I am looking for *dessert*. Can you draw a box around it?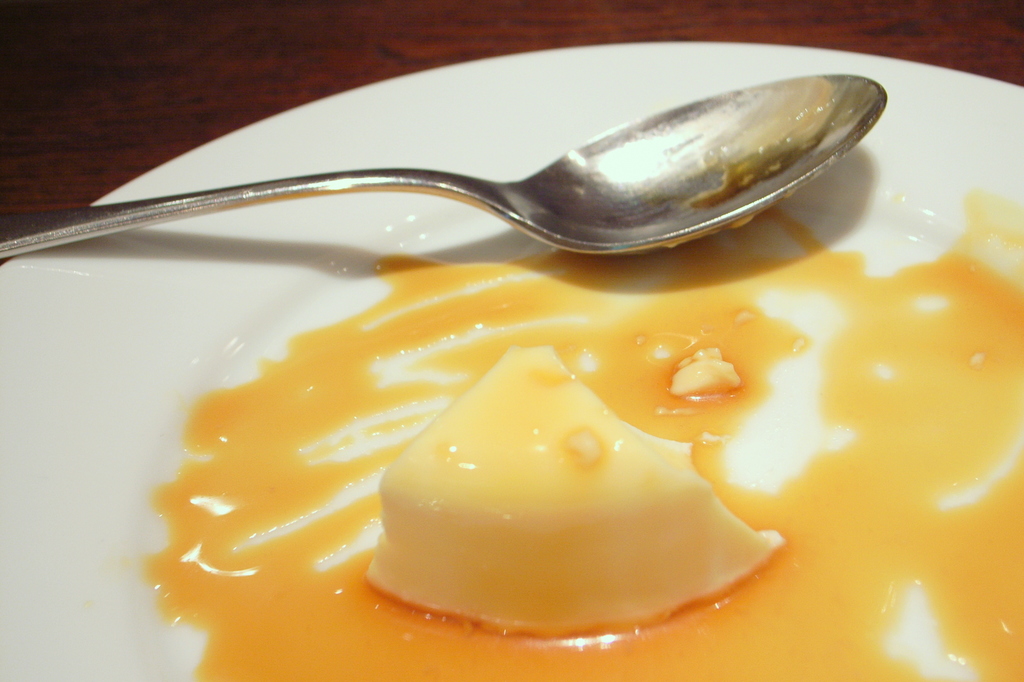
Sure, the bounding box is (x1=143, y1=194, x2=1023, y2=681).
